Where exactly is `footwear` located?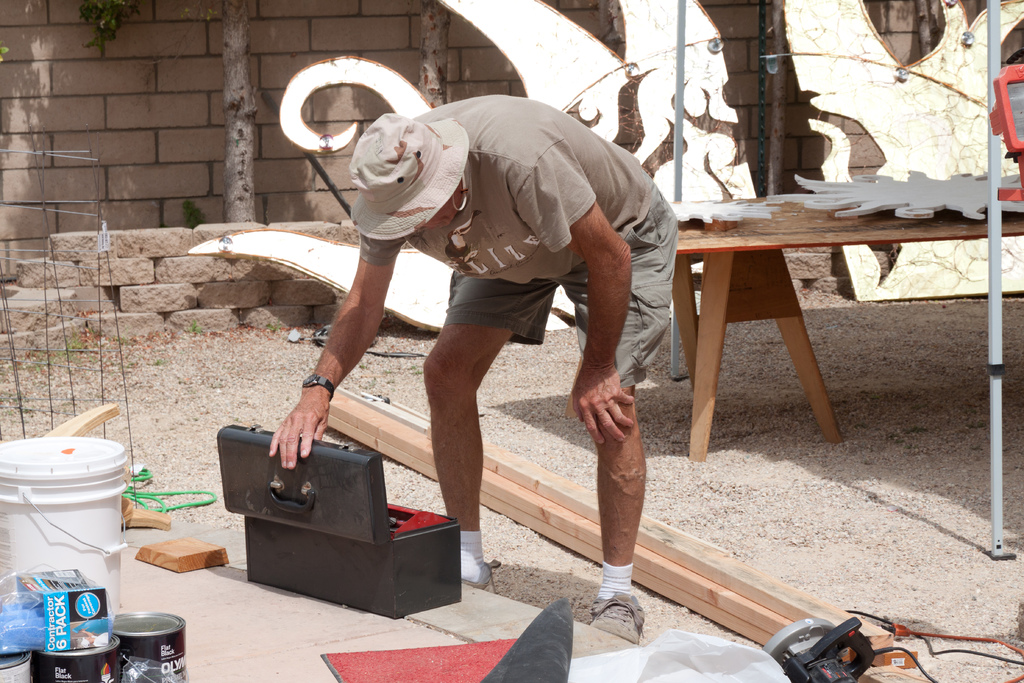
Its bounding box is region(587, 582, 650, 648).
